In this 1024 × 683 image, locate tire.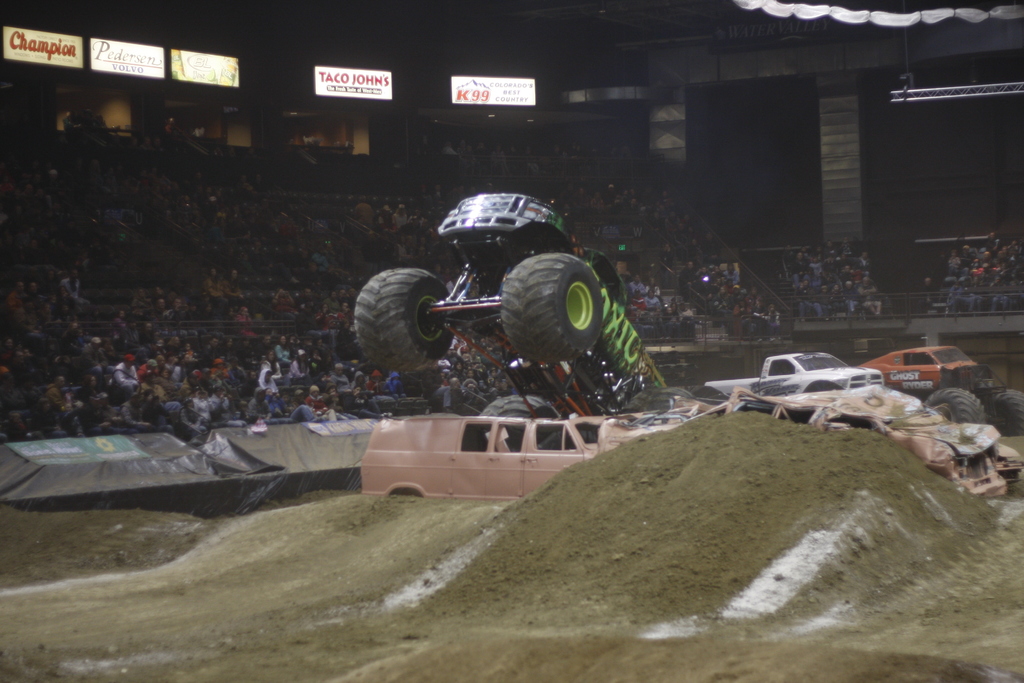
Bounding box: (x1=930, y1=390, x2=991, y2=433).
